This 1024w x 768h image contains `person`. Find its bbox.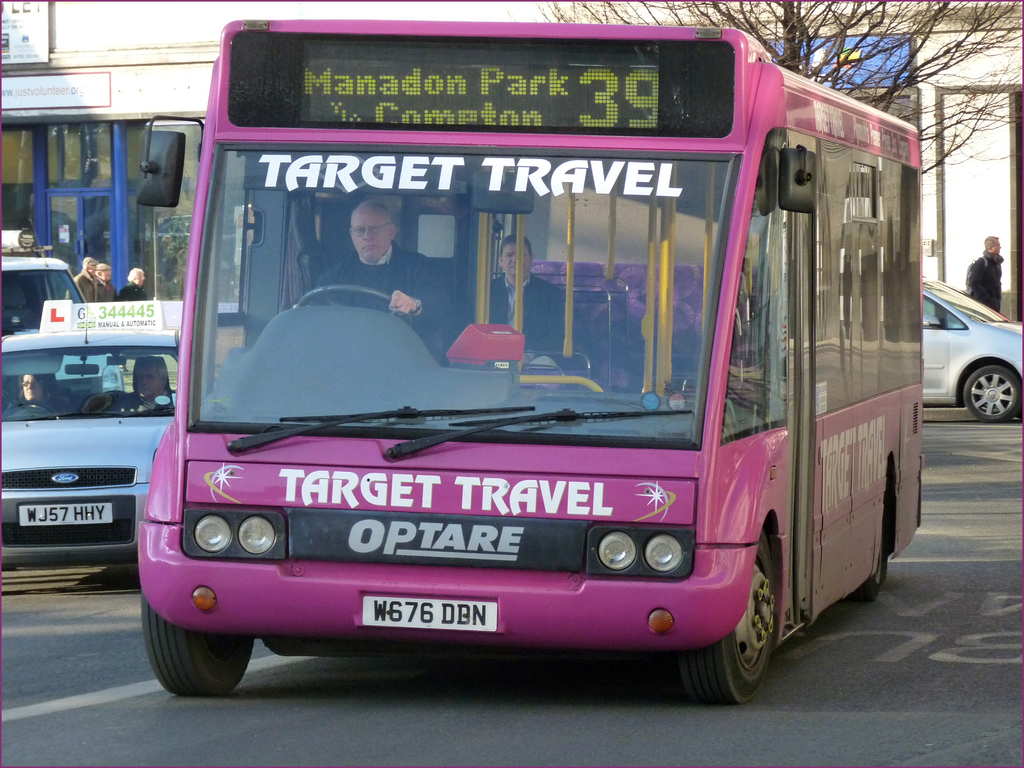
(left=487, top=230, right=568, bottom=358).
